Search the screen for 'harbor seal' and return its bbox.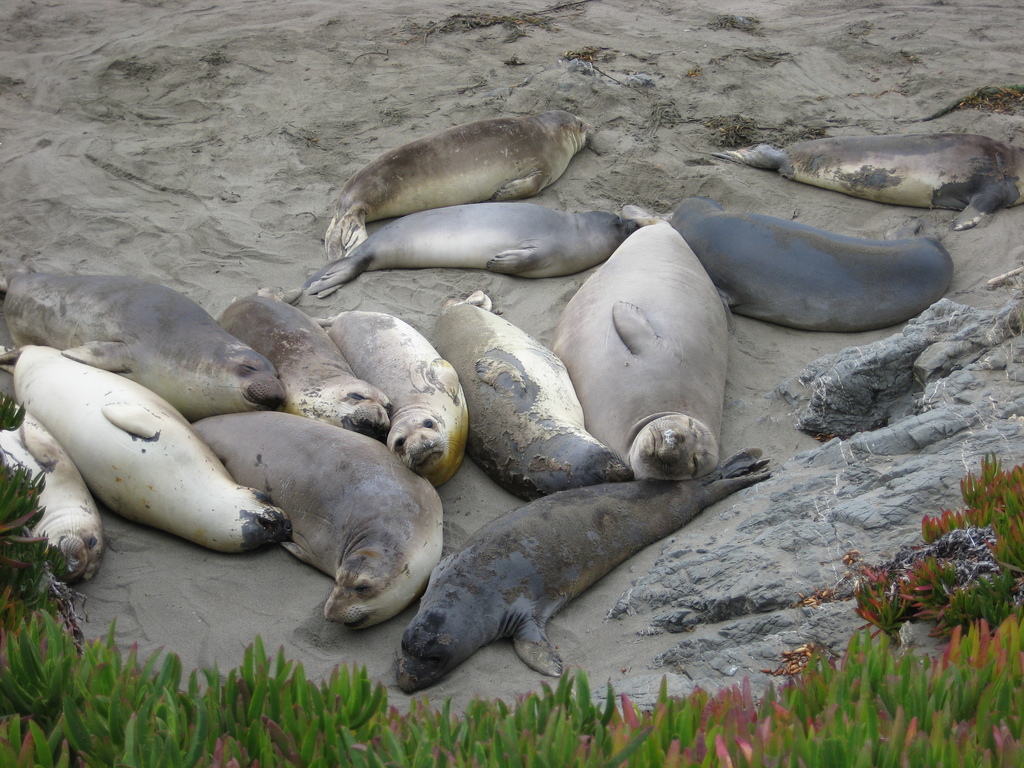
Found: 665/197/949/333.
